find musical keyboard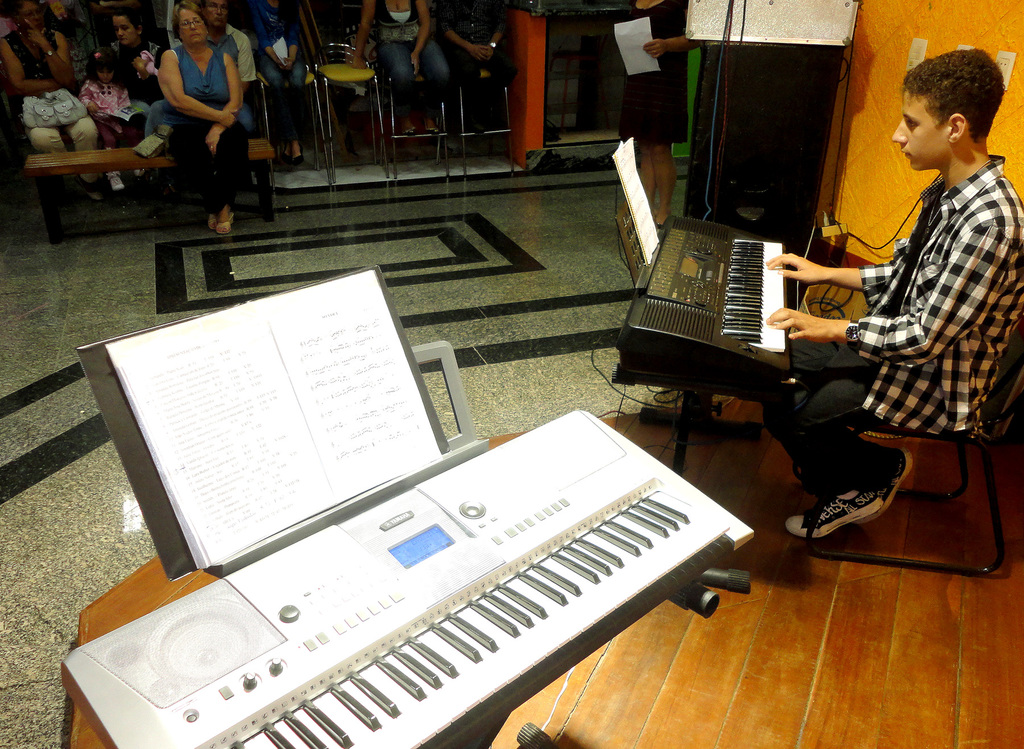
locate(144, 415, 748, 748)
